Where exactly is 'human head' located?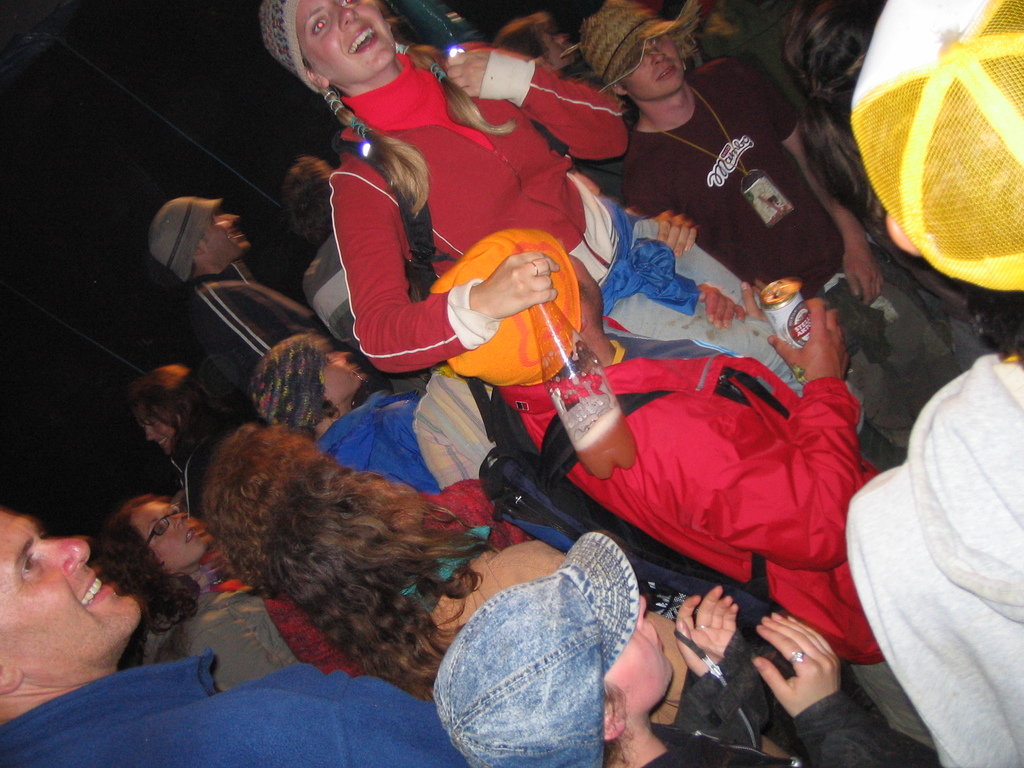
Its bounding box is [left=148, top=193, right=252, bottom=275].
